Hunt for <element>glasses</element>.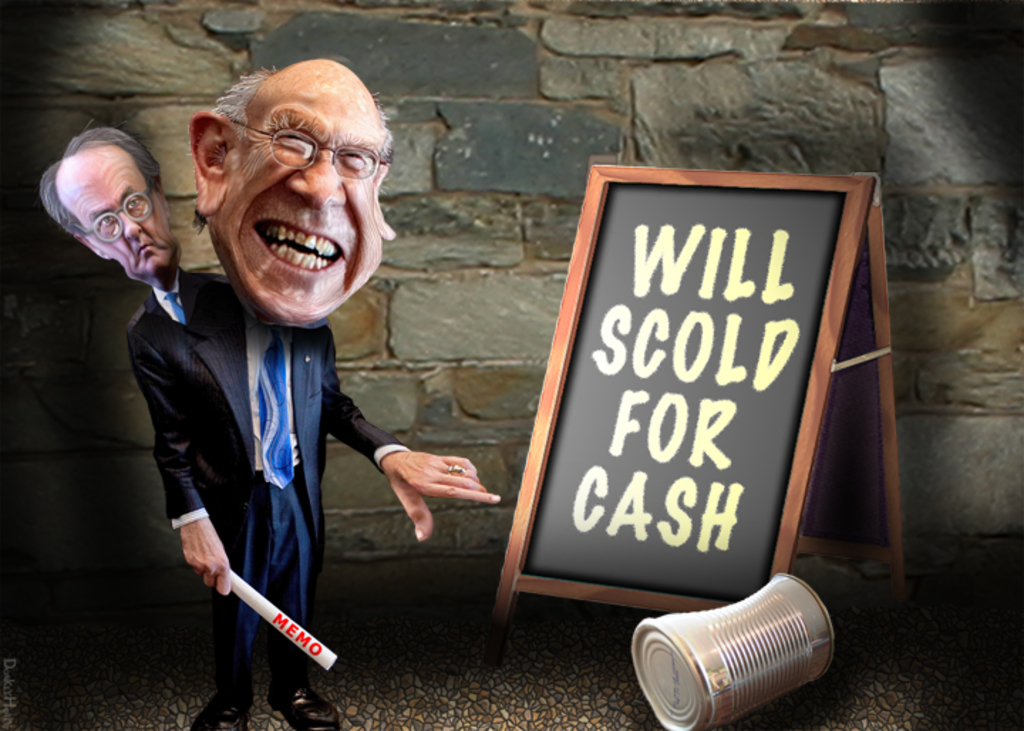
Hunted down at crop(230, 117, 391, 176).
